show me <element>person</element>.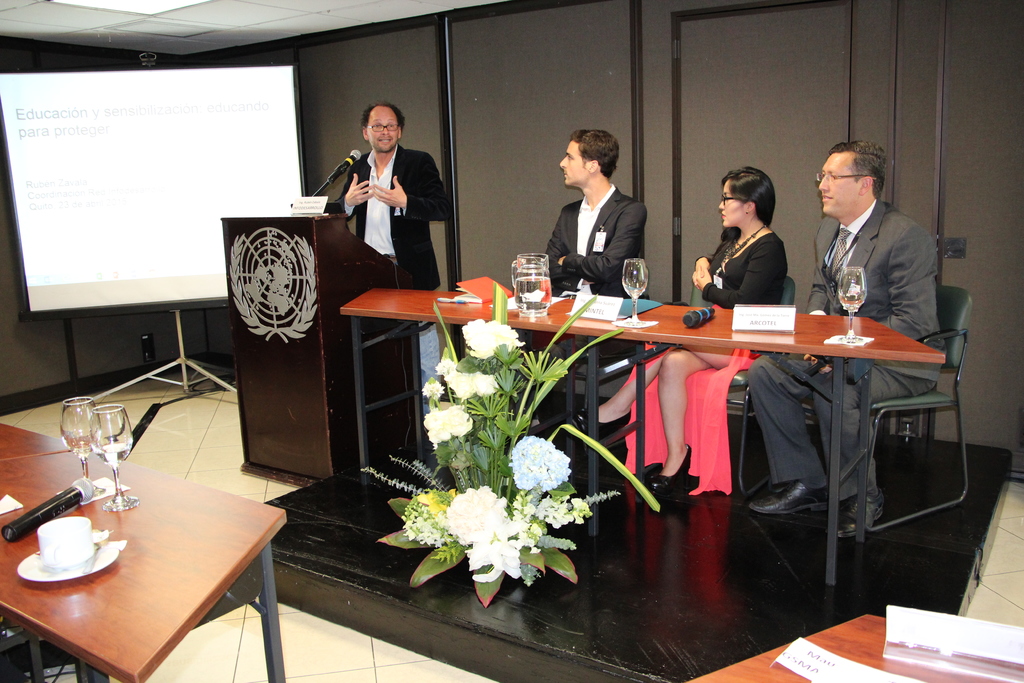
<element>person</element> is here: select_region(331, 97, 460, 454).
